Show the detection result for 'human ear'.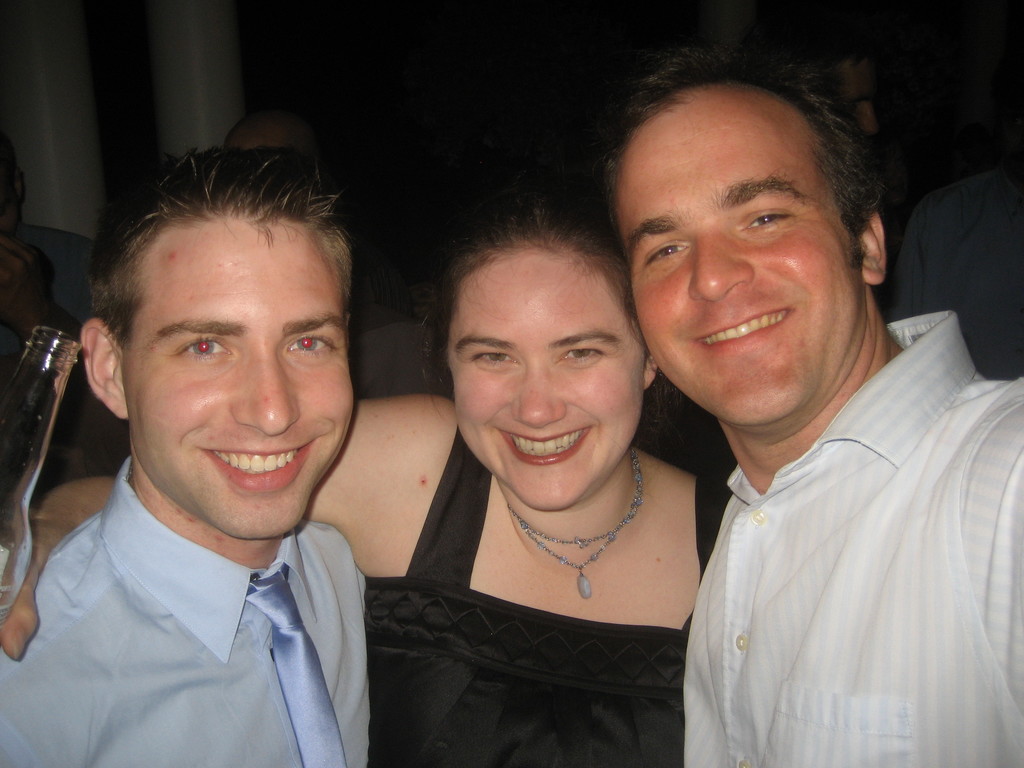
x1=79, y1=317, x2=127, y2=421.
